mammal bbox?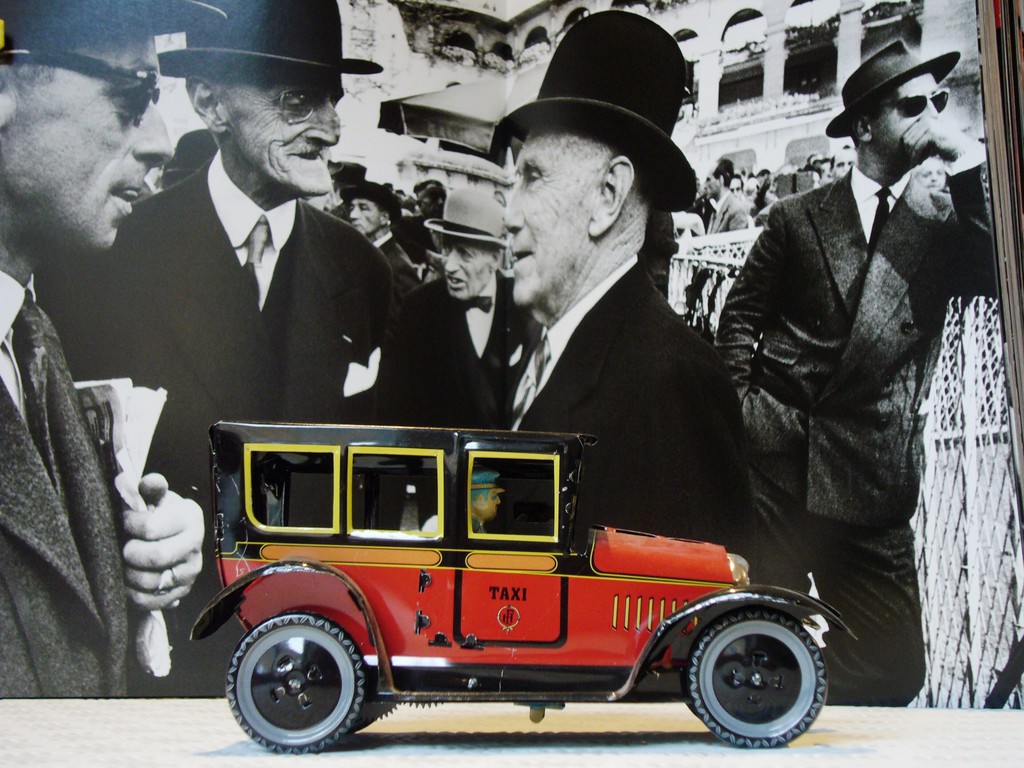
[488, 3, 758, 580]
